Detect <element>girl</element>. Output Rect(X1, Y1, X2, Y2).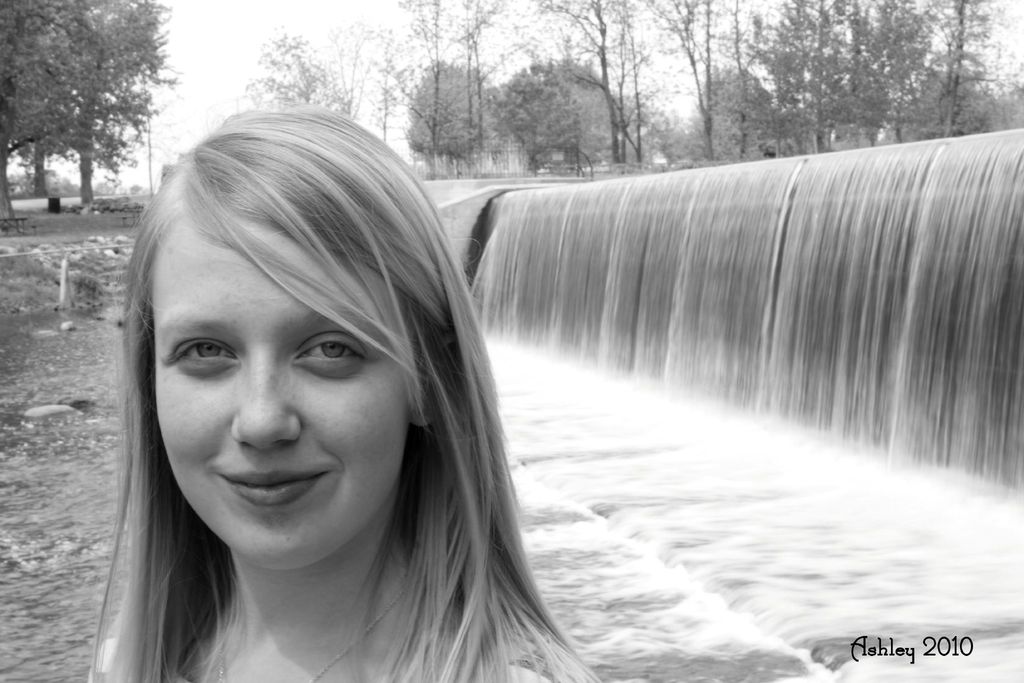
Rect(86, 103, 600, 682).
